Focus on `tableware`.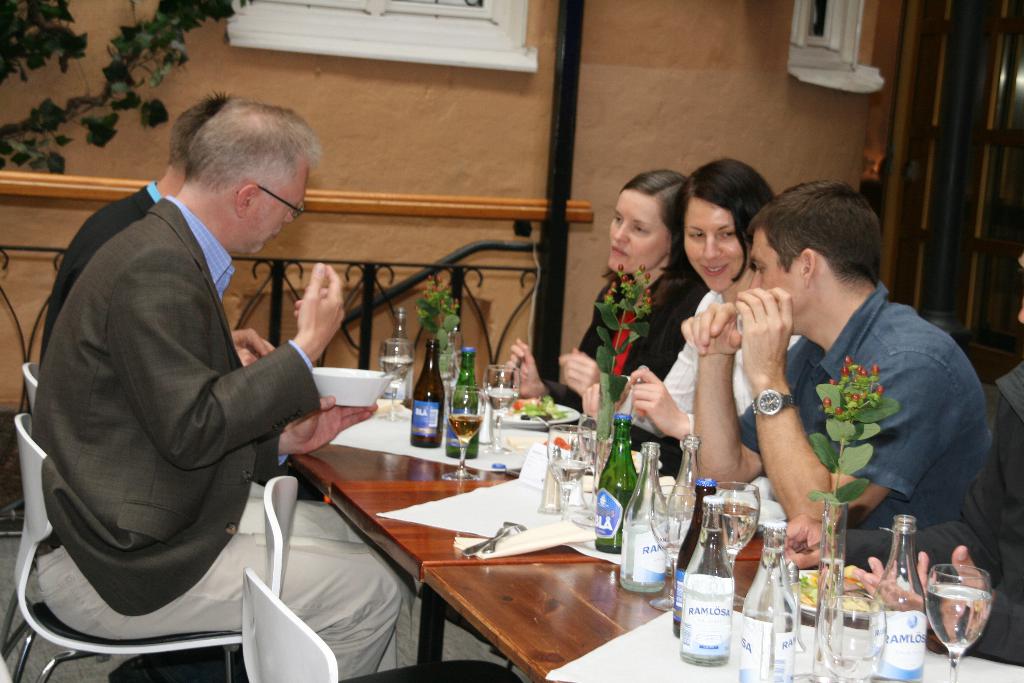
Focused at Rect(499, 396, 574, 430).
